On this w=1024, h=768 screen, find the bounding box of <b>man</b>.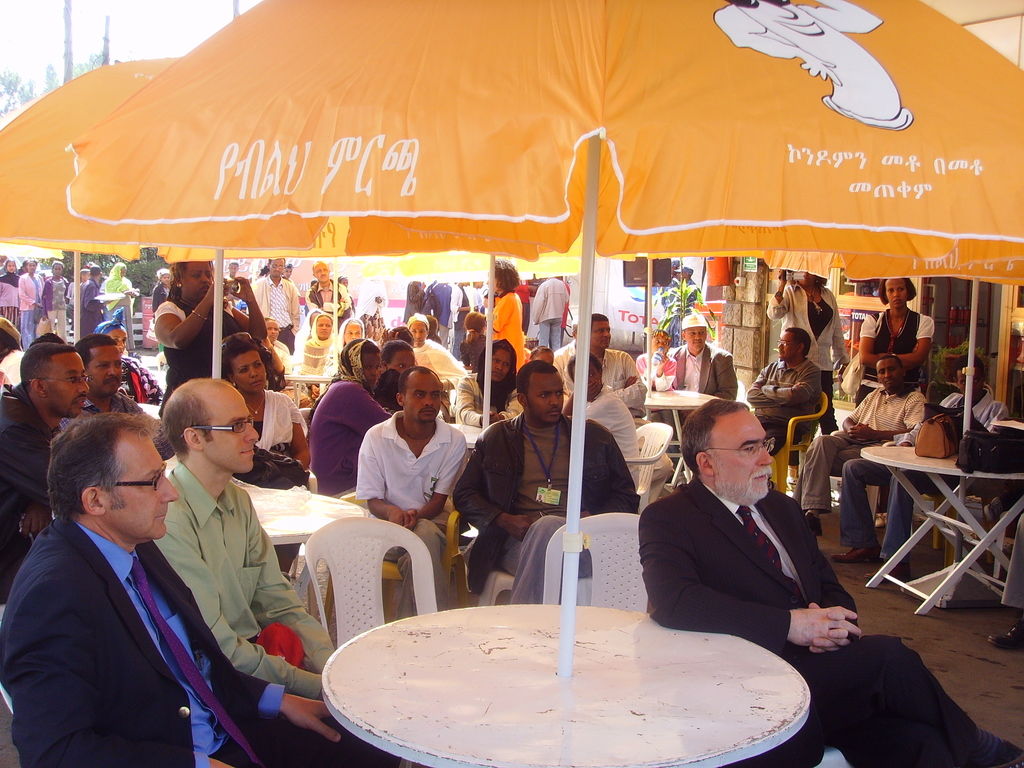
Bounding box: {"x1": 575, "y1": 314, "x2": 666, "y2": 428}.
